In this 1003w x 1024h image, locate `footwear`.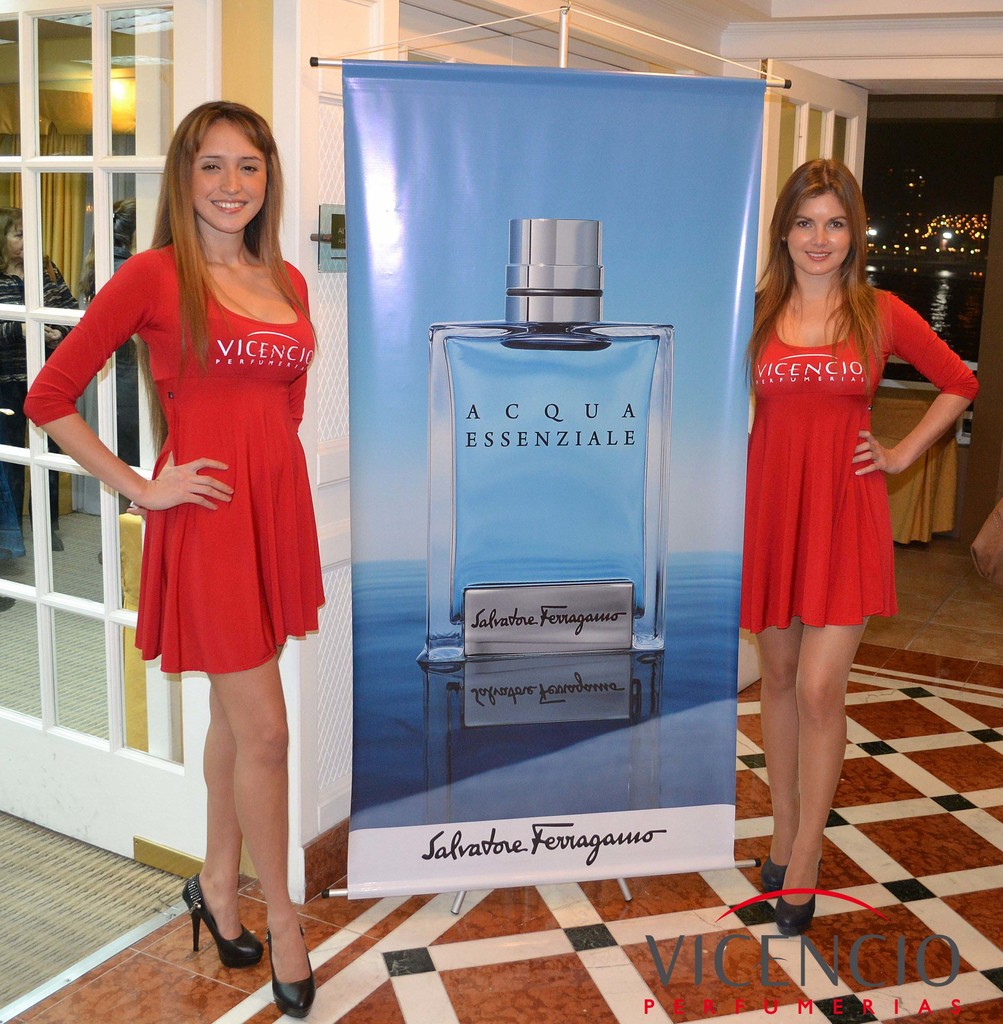
Bounding box: box(186, 893, 308, 997).
